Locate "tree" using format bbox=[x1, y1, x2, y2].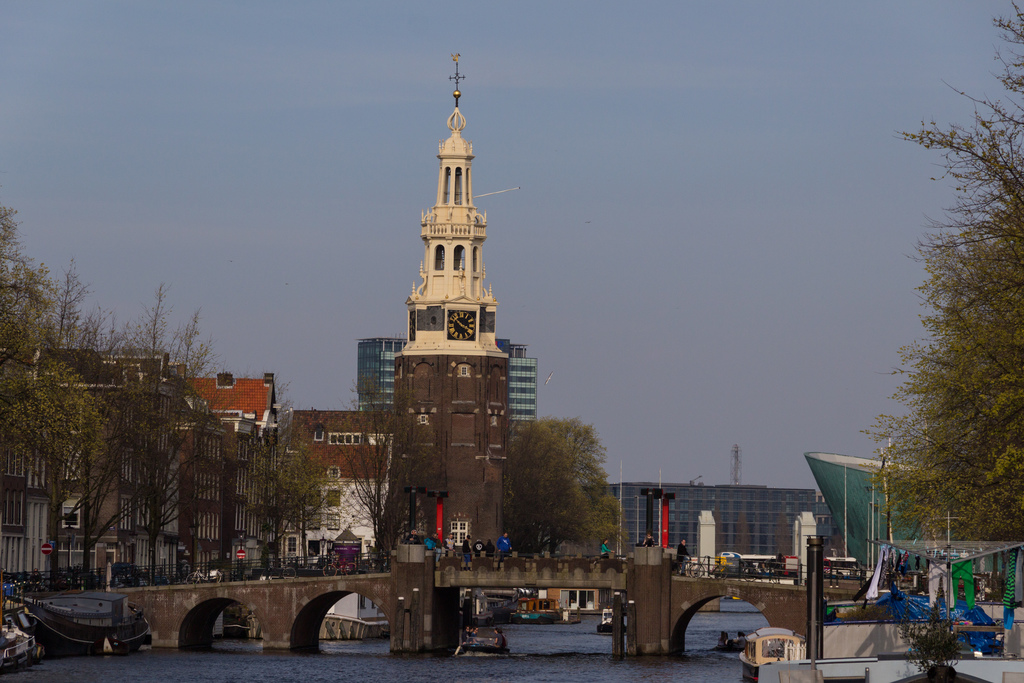
bbox=[123, 282, 188, 591].
